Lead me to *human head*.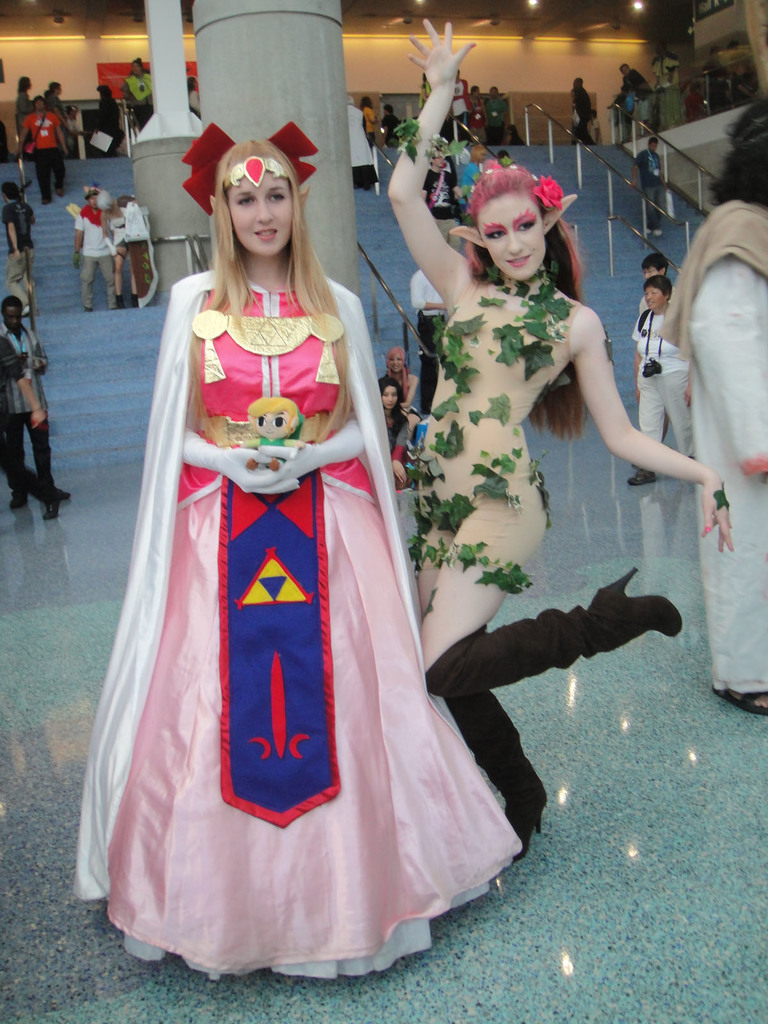
Lead to 572:73:584:92.
